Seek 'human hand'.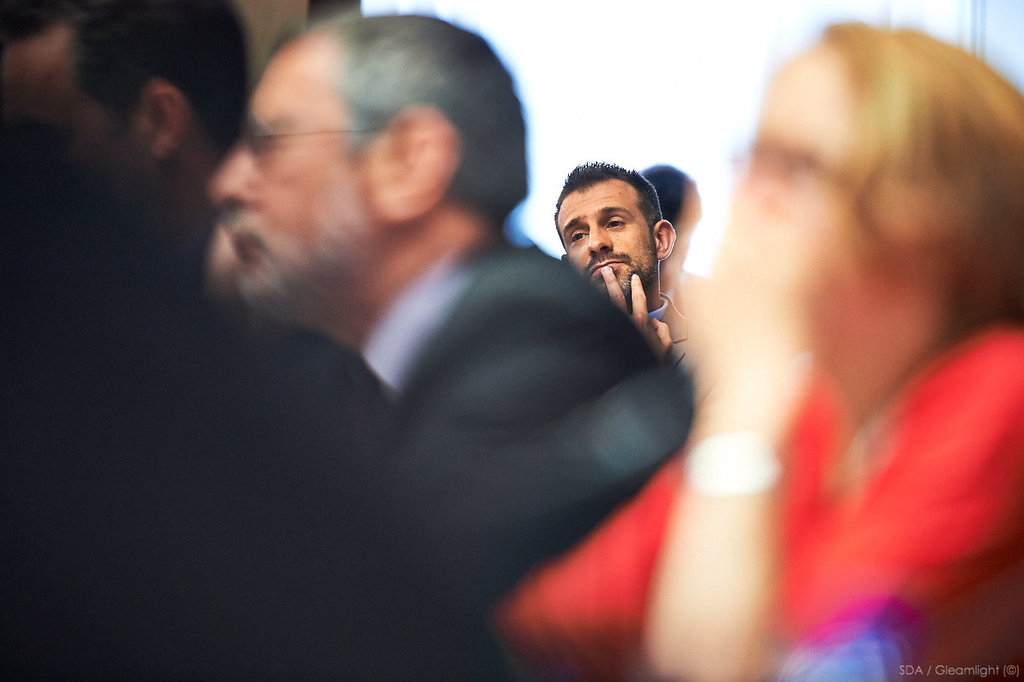
detection(598, 262, 684, 337).
